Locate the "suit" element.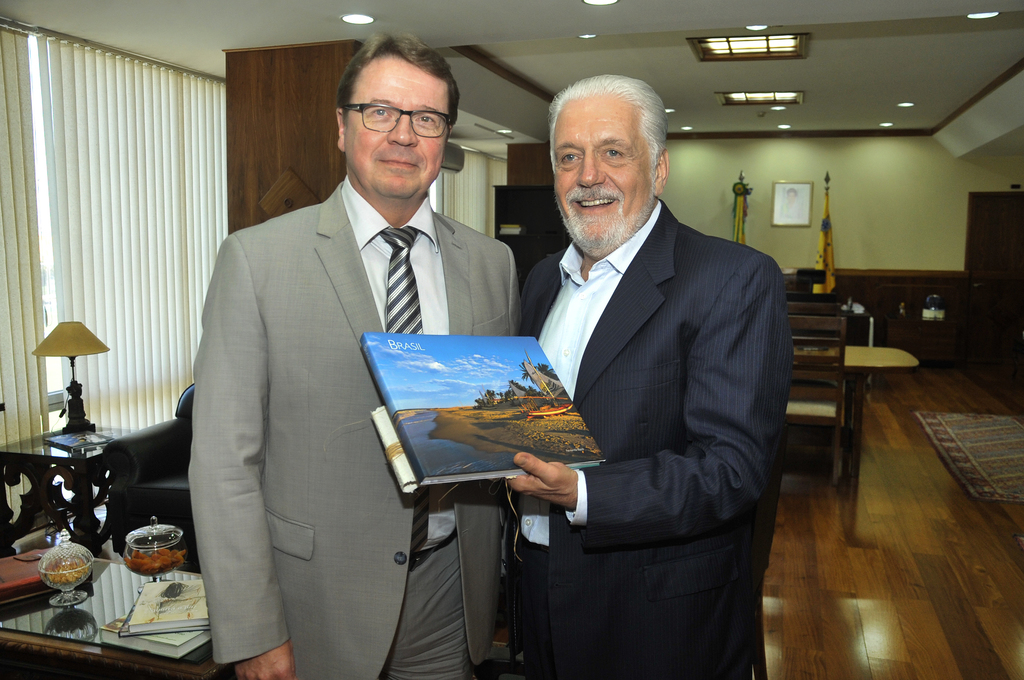
Element bbox: 504:197:791:679.
